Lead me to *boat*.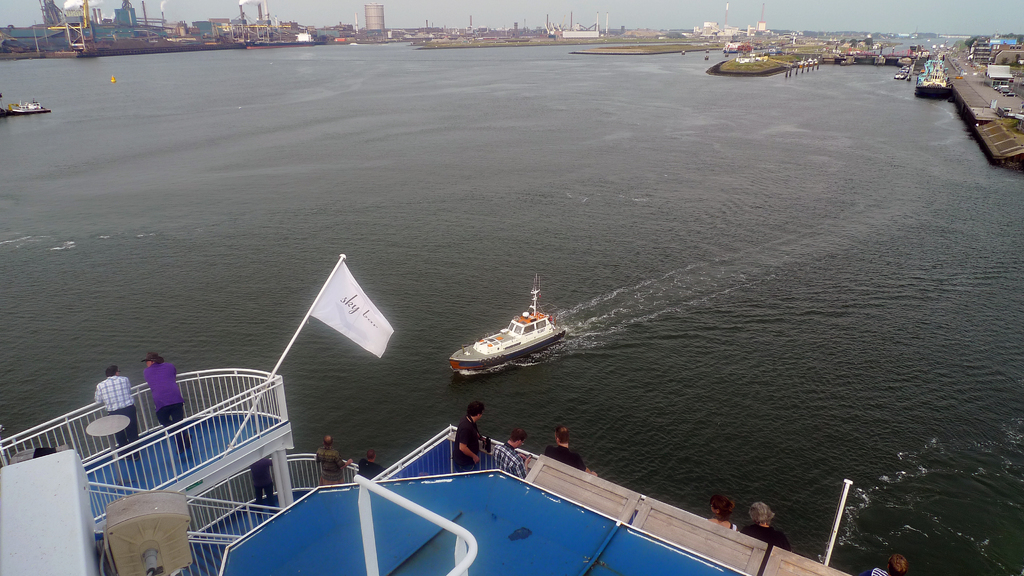
Lead to crop(452, 290, 580, 373).
